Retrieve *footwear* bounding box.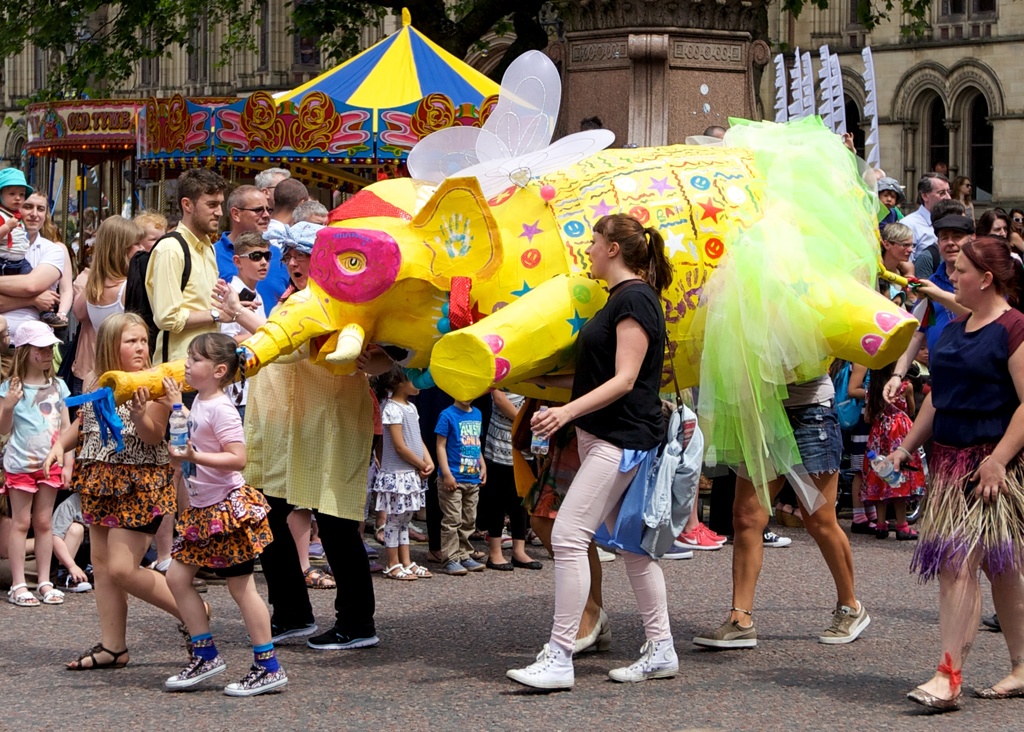
Bounding box: Rect(246, 615, 315, 643).
